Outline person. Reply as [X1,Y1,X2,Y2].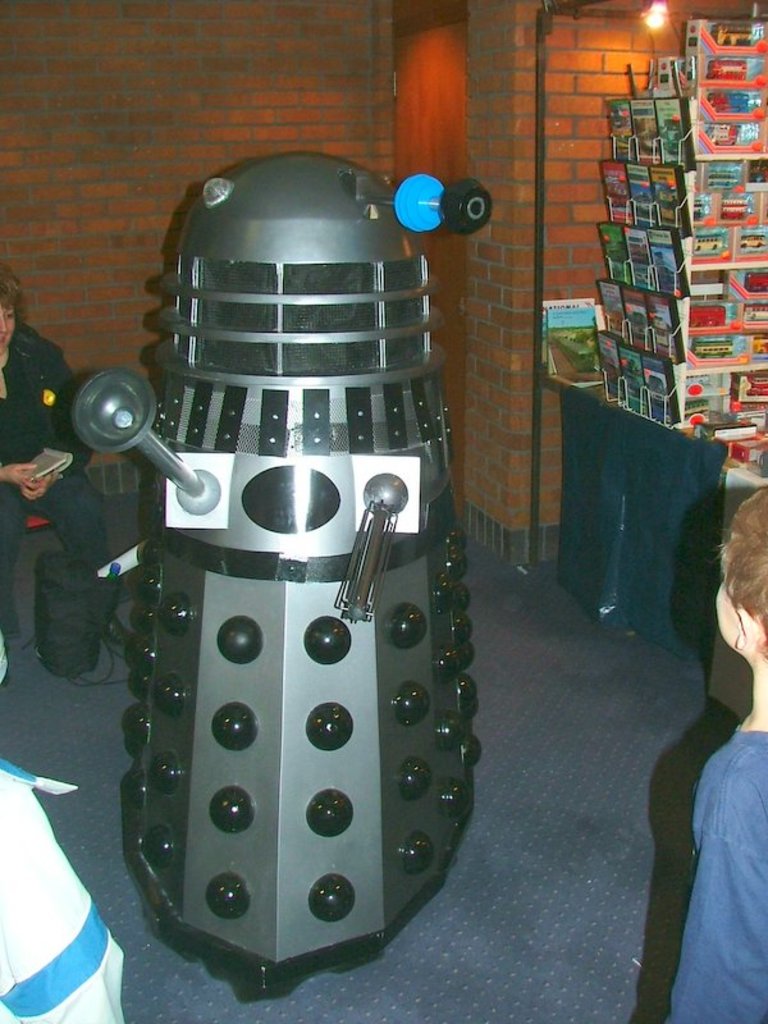
[0,269,132,673].
